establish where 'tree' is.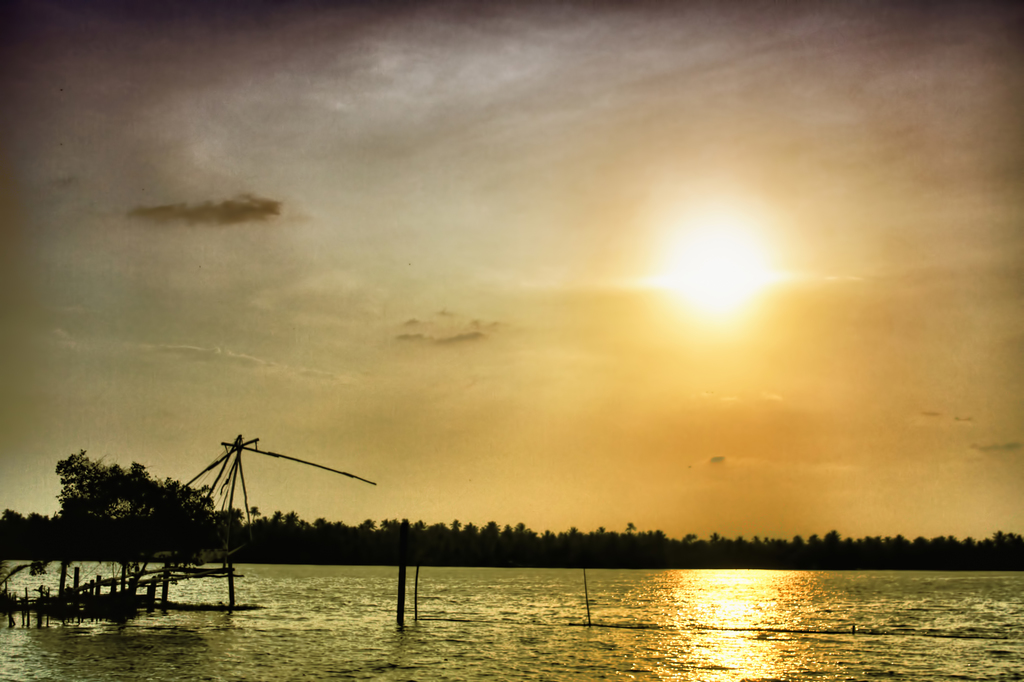
Established at bbox=(39, 448, 214, 579).
